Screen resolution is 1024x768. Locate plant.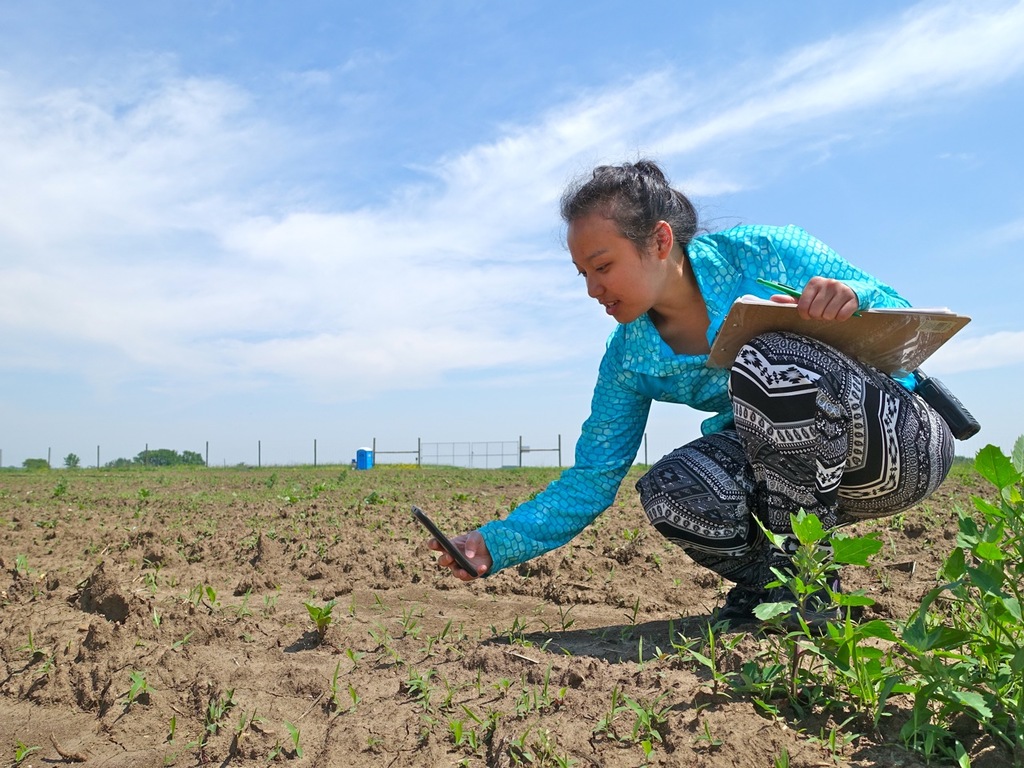
(x1=534, y1=726, x2=578, y2=767).
